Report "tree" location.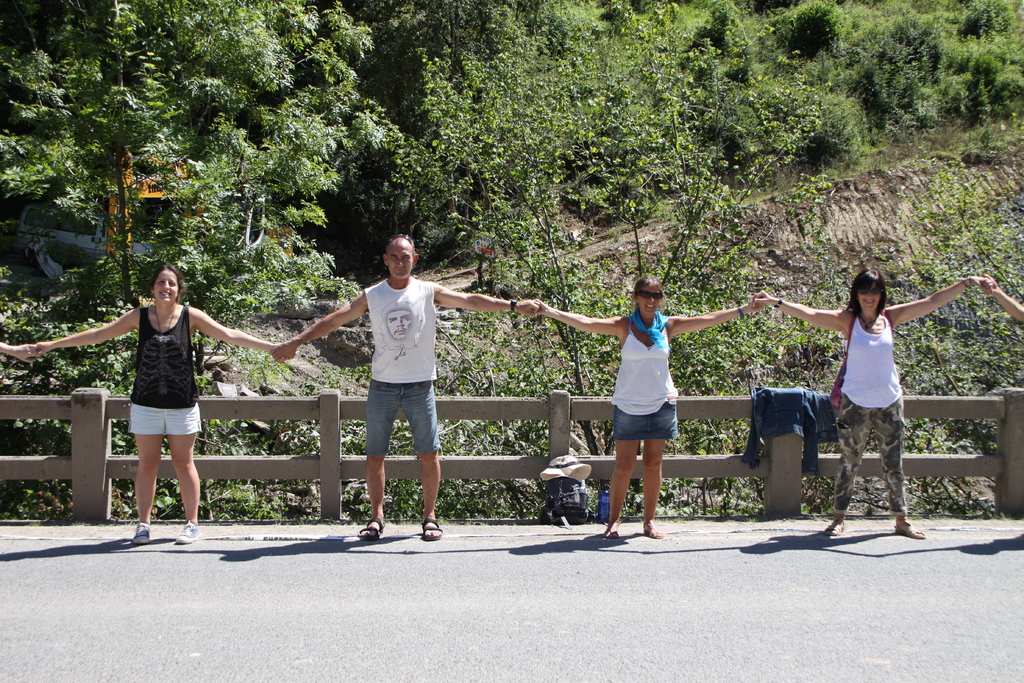
Report: {"x1": 50, "y1": 191, "x2": 351, "y2": 520}.
